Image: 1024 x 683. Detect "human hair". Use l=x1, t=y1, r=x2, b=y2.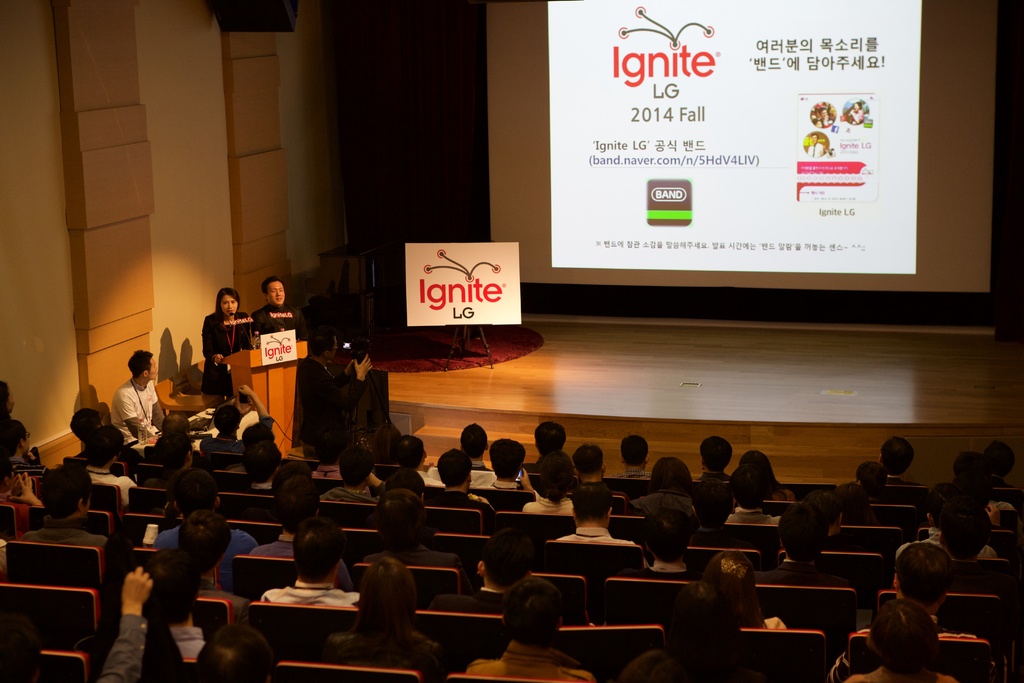
l=161, t=431, r=195, b=474.
